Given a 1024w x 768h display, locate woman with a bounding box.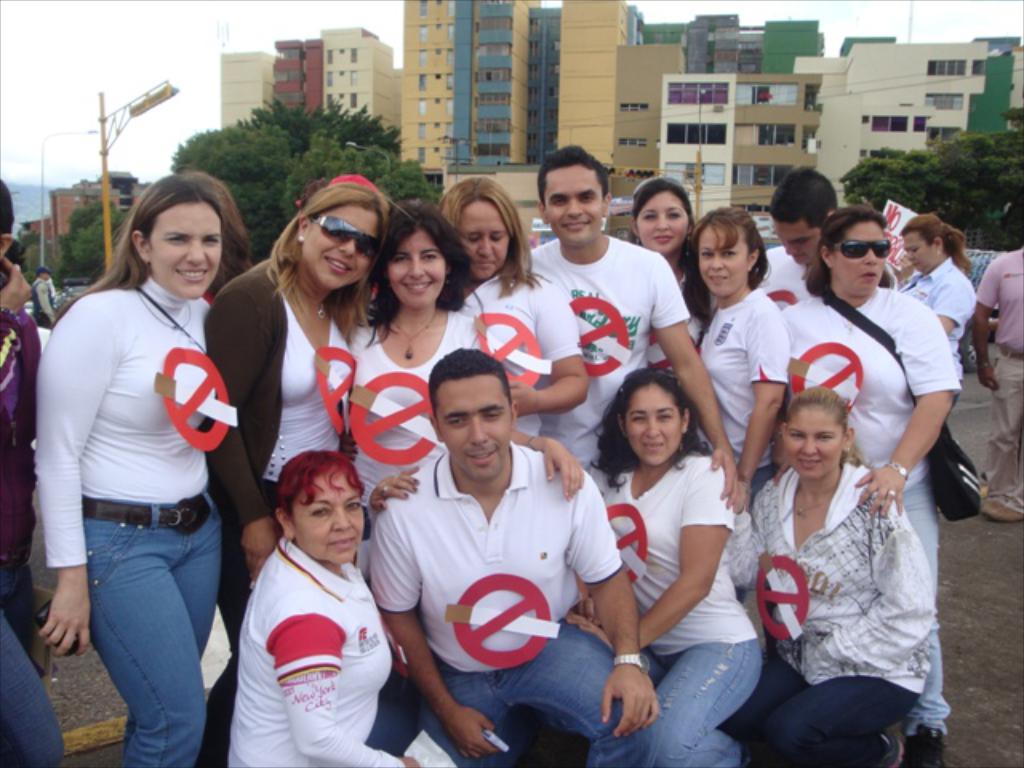
Located: bbox=(776, 205, 976, 752).
